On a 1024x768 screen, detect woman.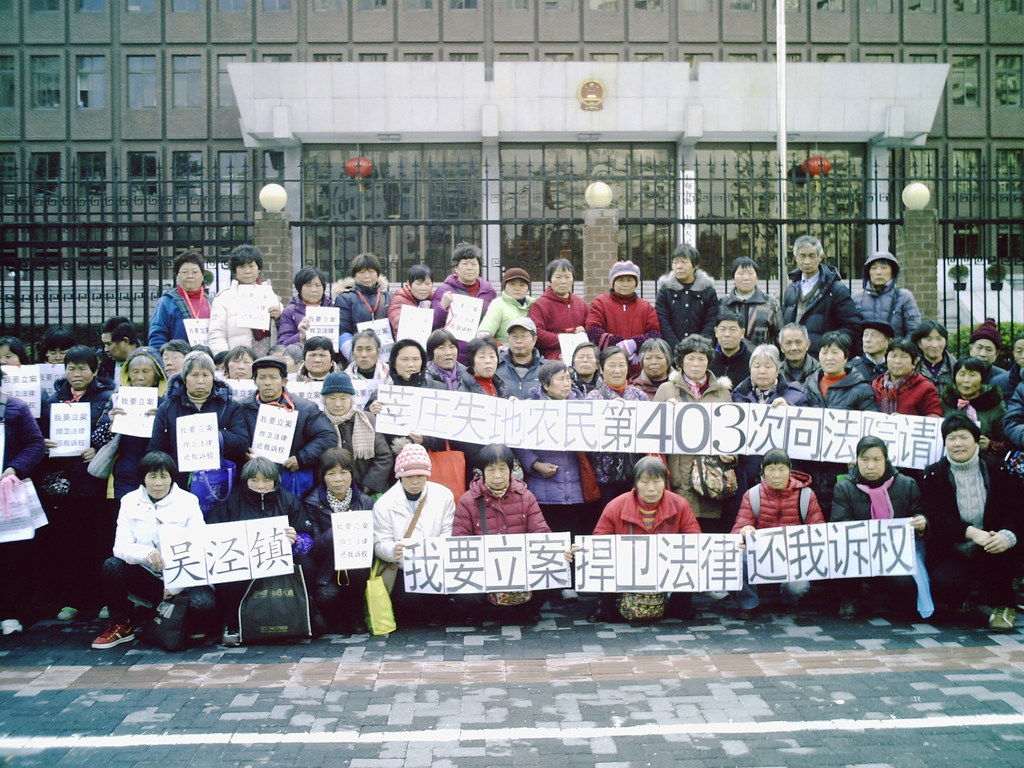
detection(416, 324, 484, 468).
